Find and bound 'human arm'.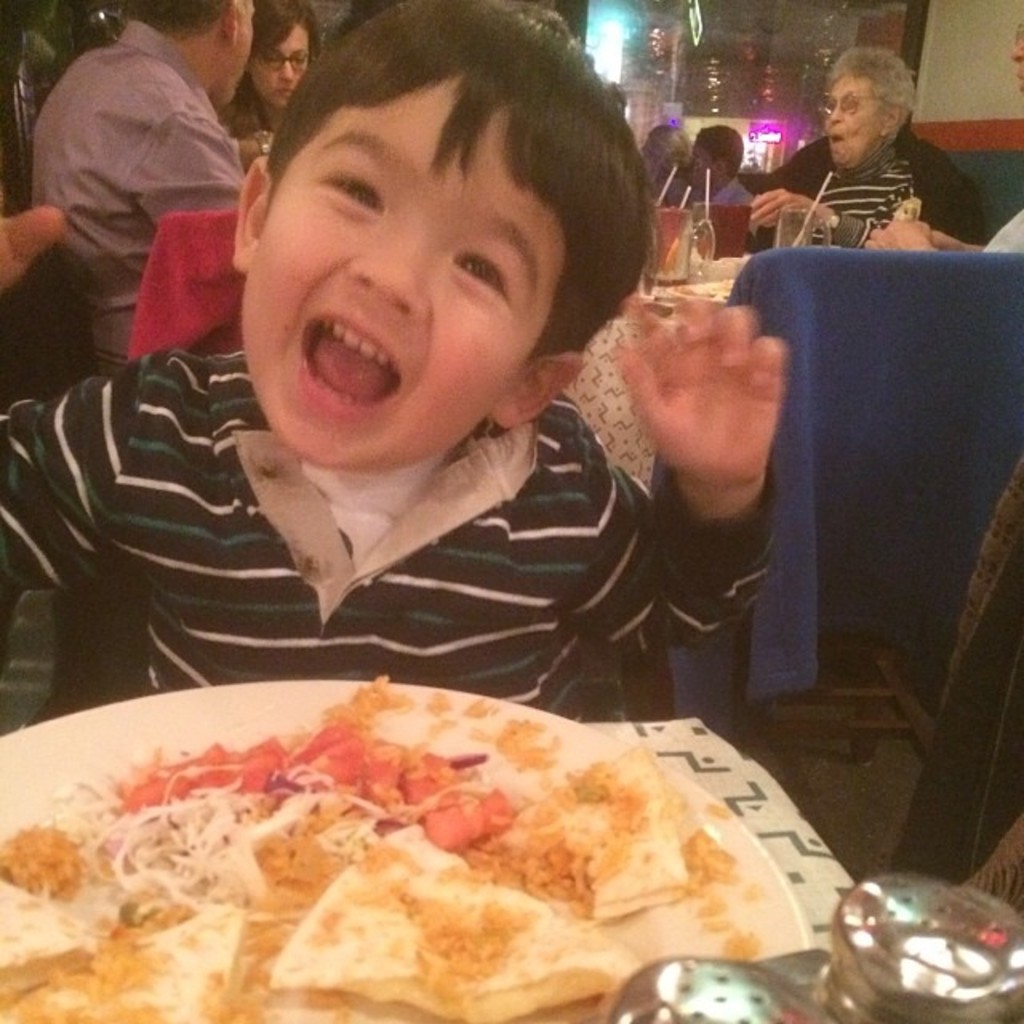
Bound: x1=235, y1=120, x2=274, y2=163.
